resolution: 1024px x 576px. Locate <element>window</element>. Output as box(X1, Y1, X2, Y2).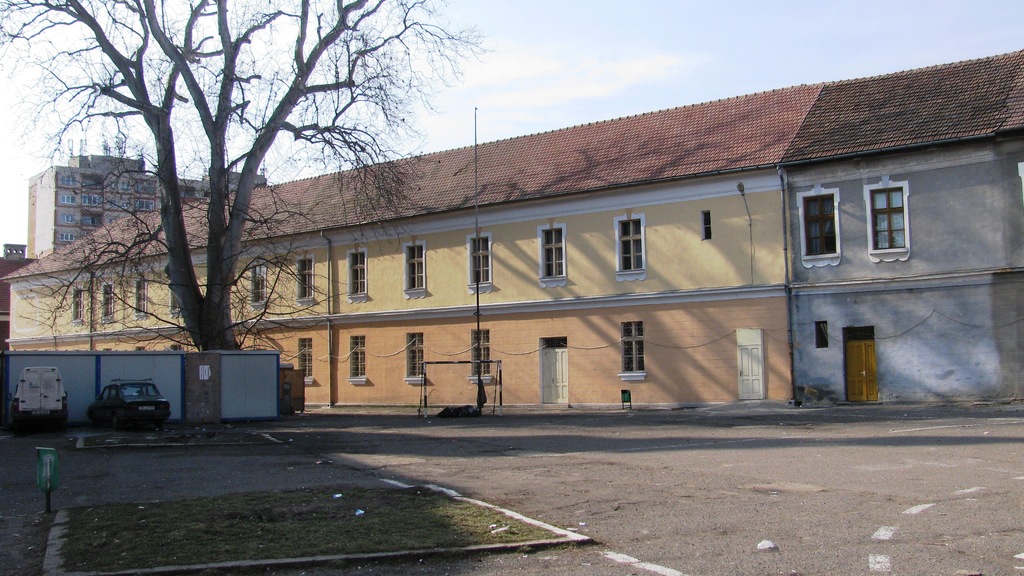
box(867, 183, 910, 254).
